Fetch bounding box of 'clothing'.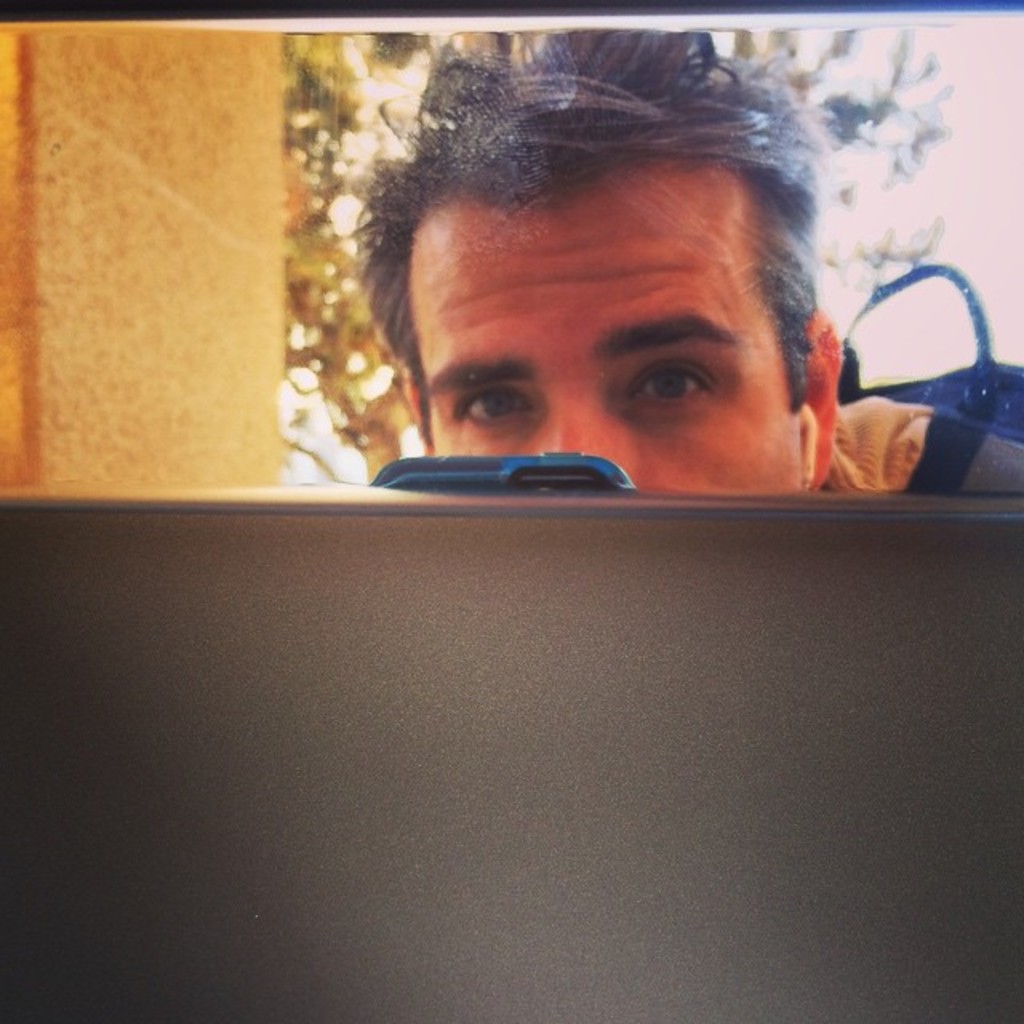
Bbox: left=813, top=381, right=1022, bottom=491.
